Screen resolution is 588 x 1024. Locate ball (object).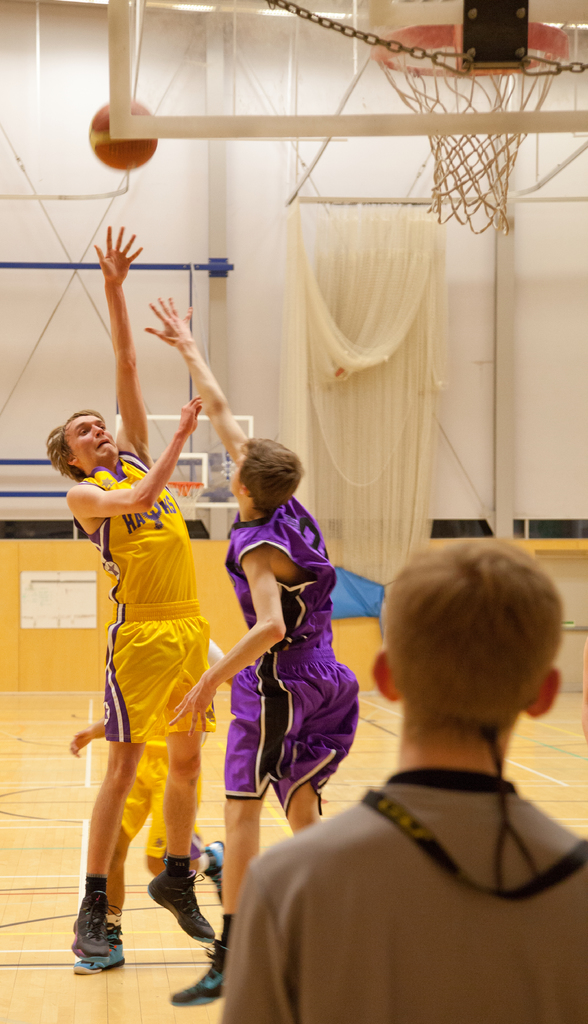
87,102,154,173.
